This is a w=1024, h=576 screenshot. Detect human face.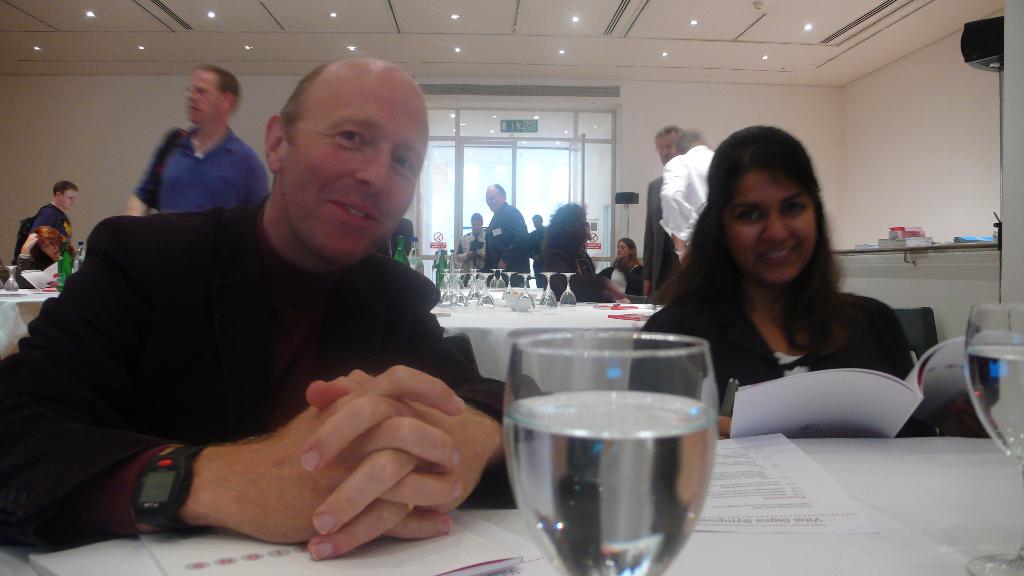
pyautogui.locateOnScreen(463, 211, 481, 240).
